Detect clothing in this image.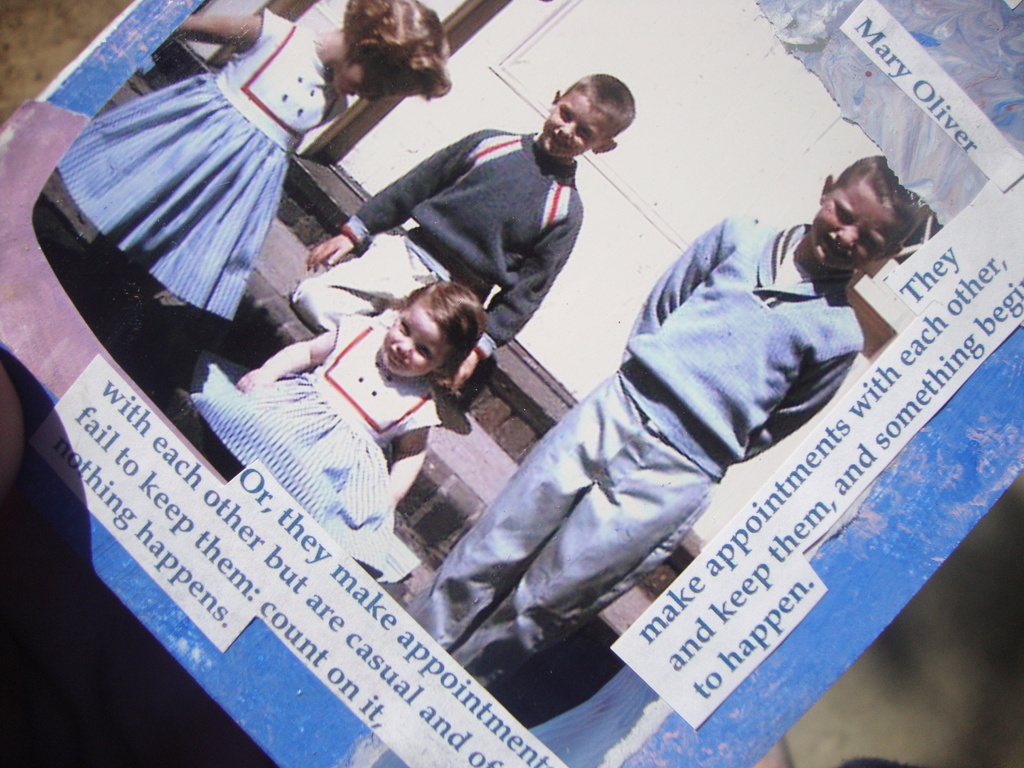
Detection: left=56, top=7, right=348, bottom=324.
